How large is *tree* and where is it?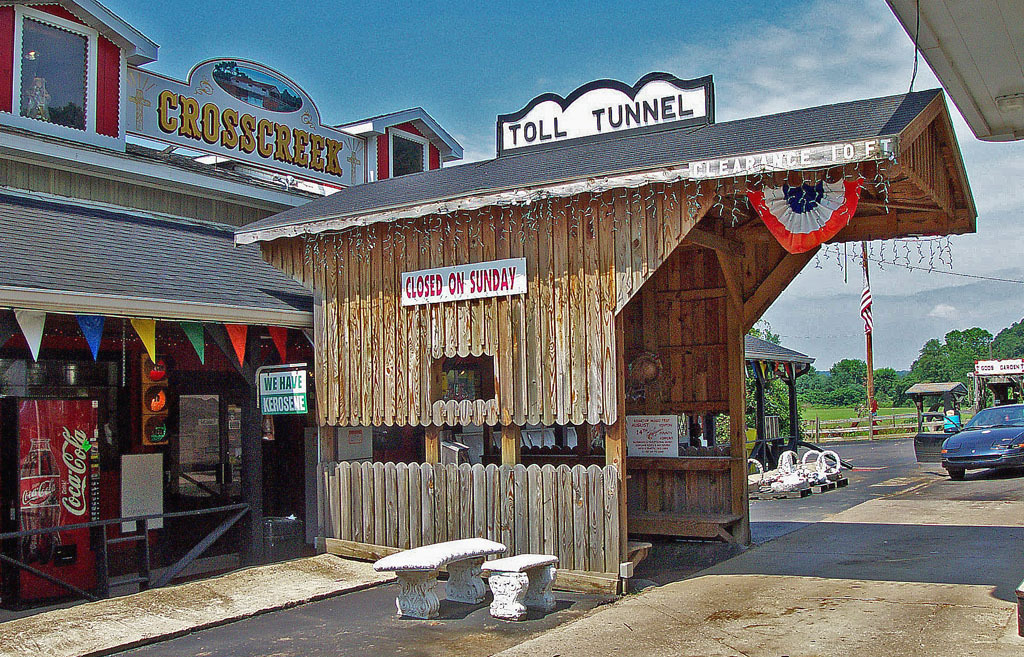
Bounding box: box=[942, 323, 1003, 403].
